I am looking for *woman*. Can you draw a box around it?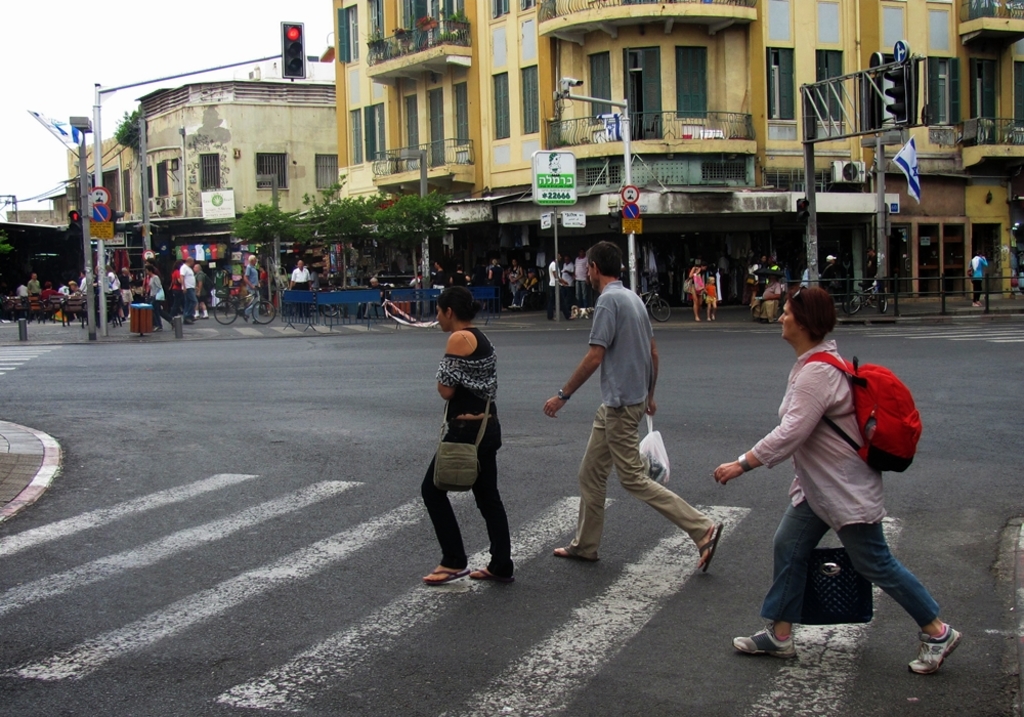
Sure, the bounding box is left=62, top=277, right=78, bottom=299.
